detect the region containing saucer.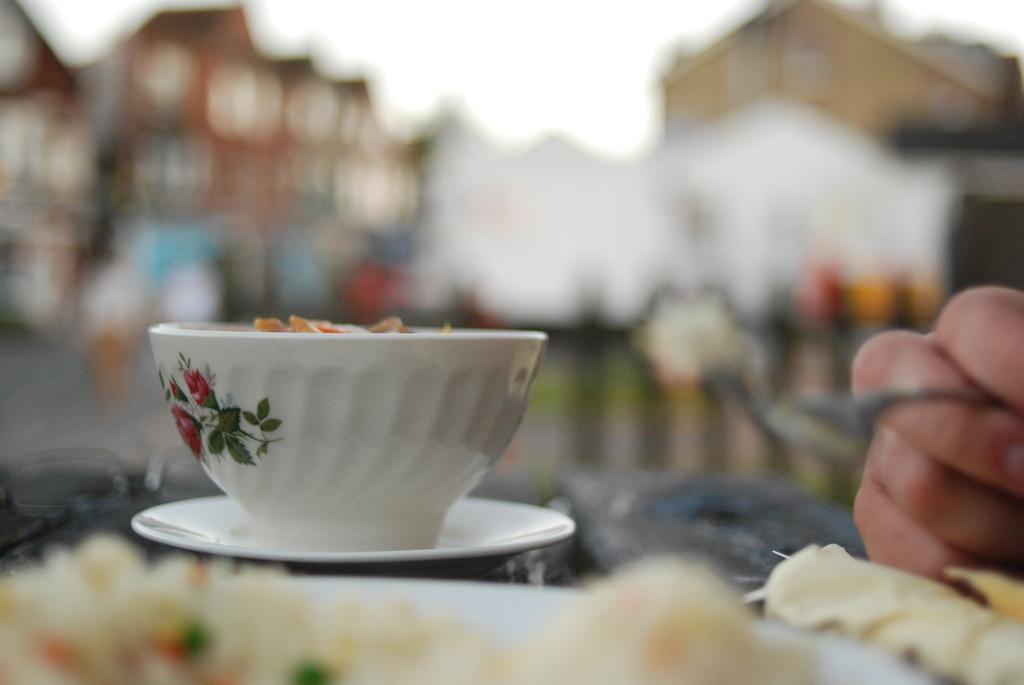
bbox(127, 492, 579, 565).
